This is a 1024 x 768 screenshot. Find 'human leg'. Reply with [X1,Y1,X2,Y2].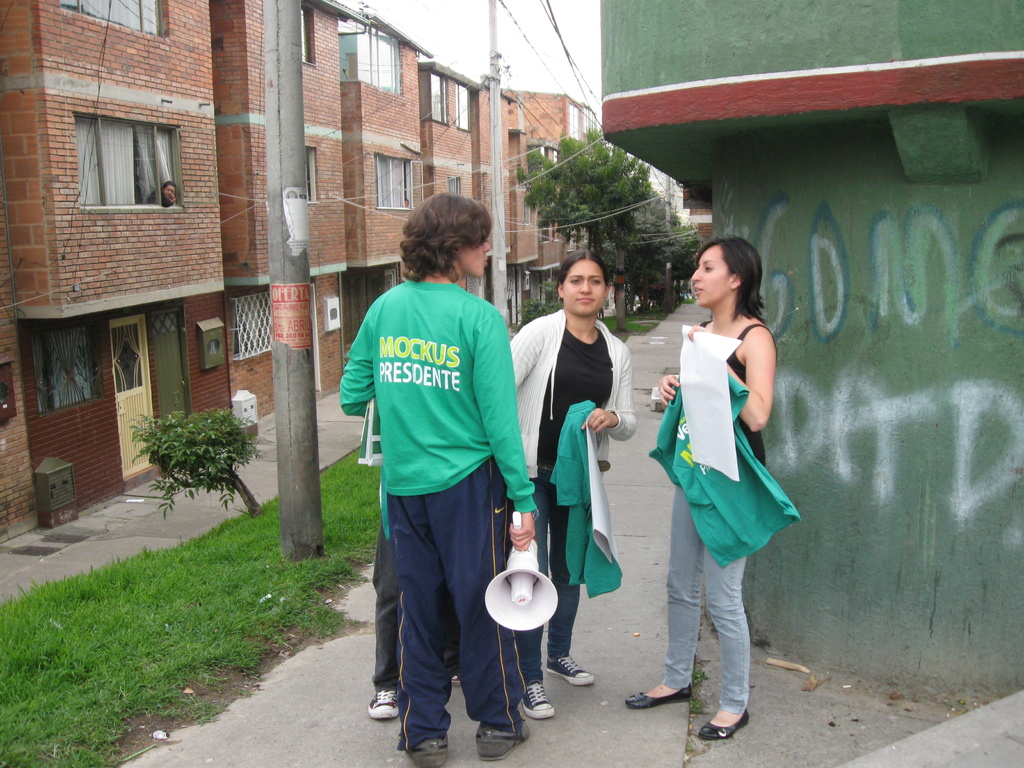
[395,476,453,767].
